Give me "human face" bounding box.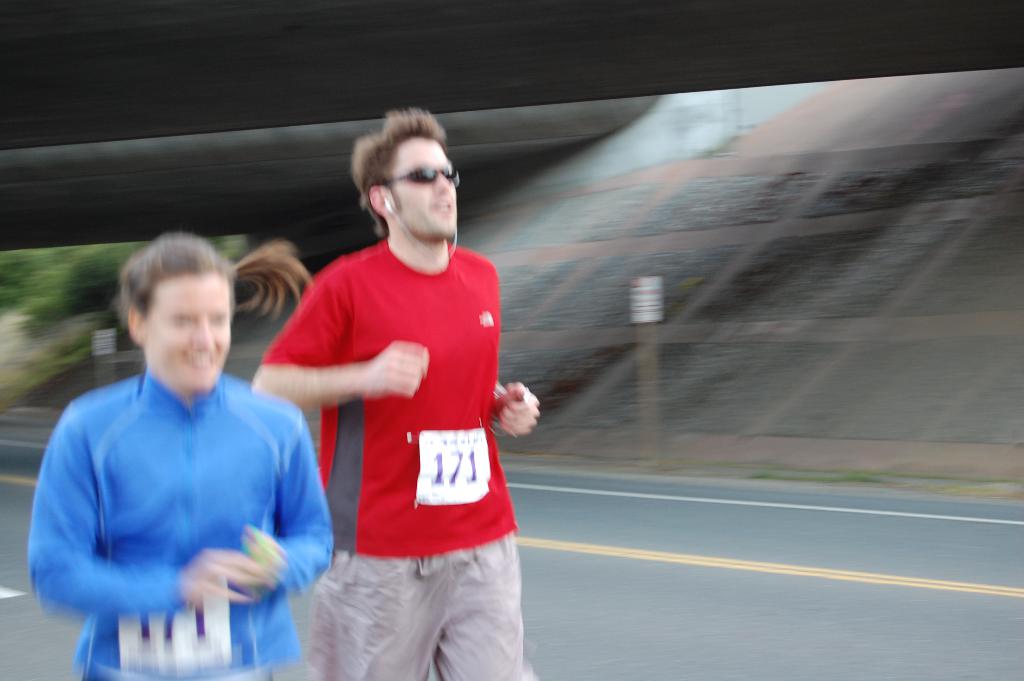
[149,278,234,393].
